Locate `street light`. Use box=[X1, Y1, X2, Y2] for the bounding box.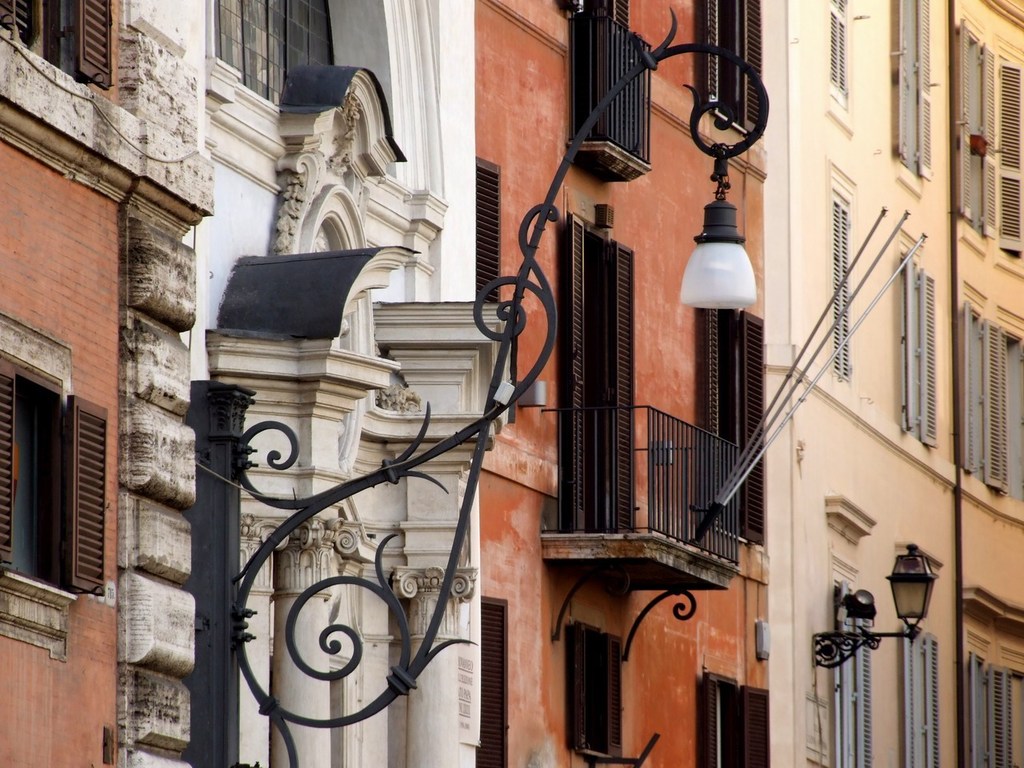
box=[174, 2, 771, 767].
